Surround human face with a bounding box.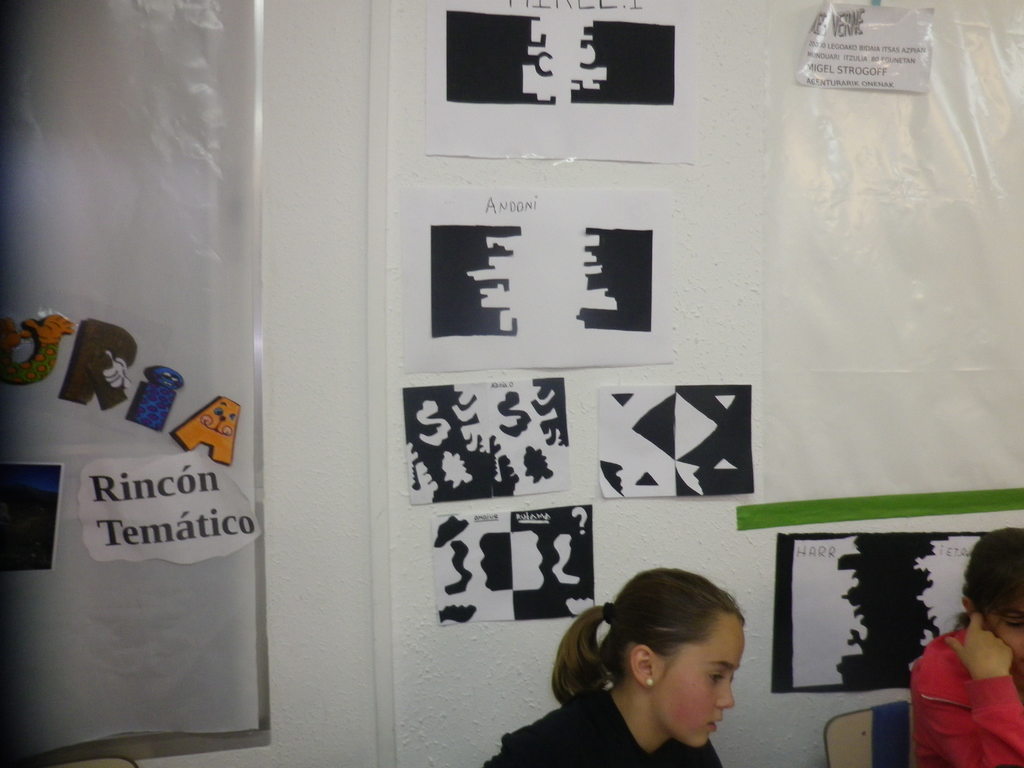
x1=993, y1=599, x2=1023, y2=665.
